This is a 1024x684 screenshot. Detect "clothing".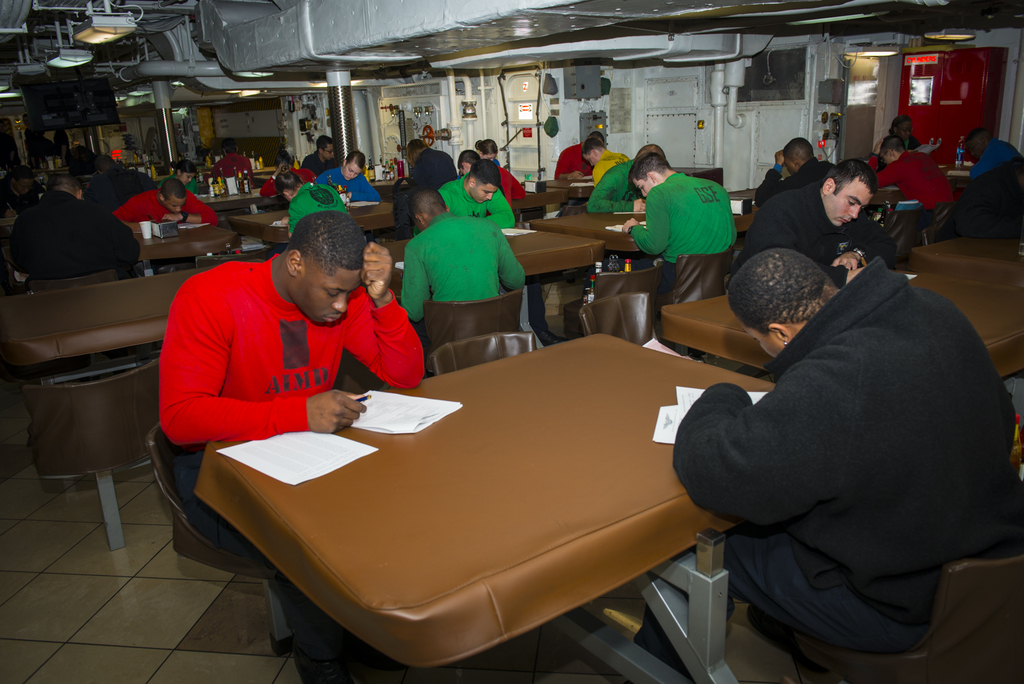
{"x1": 742, "y1": 186, "x2": 876, "y2": 286}.
